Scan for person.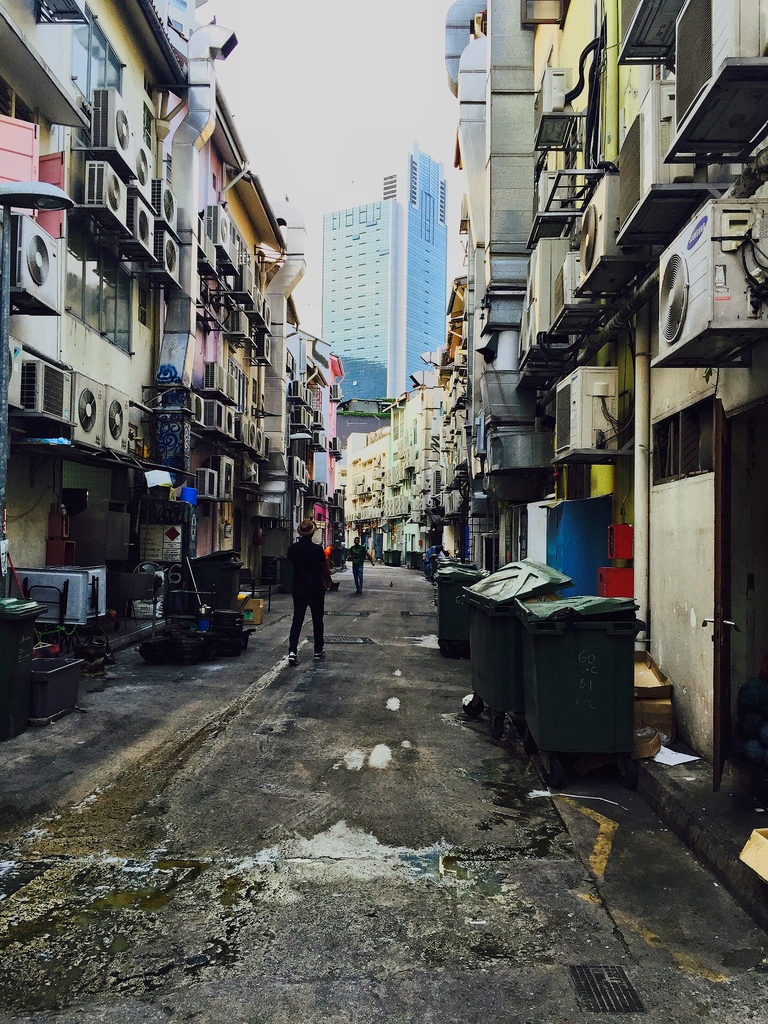
Scan result: pyautogui.locateOnScreen(342, 527, 381, 595).
